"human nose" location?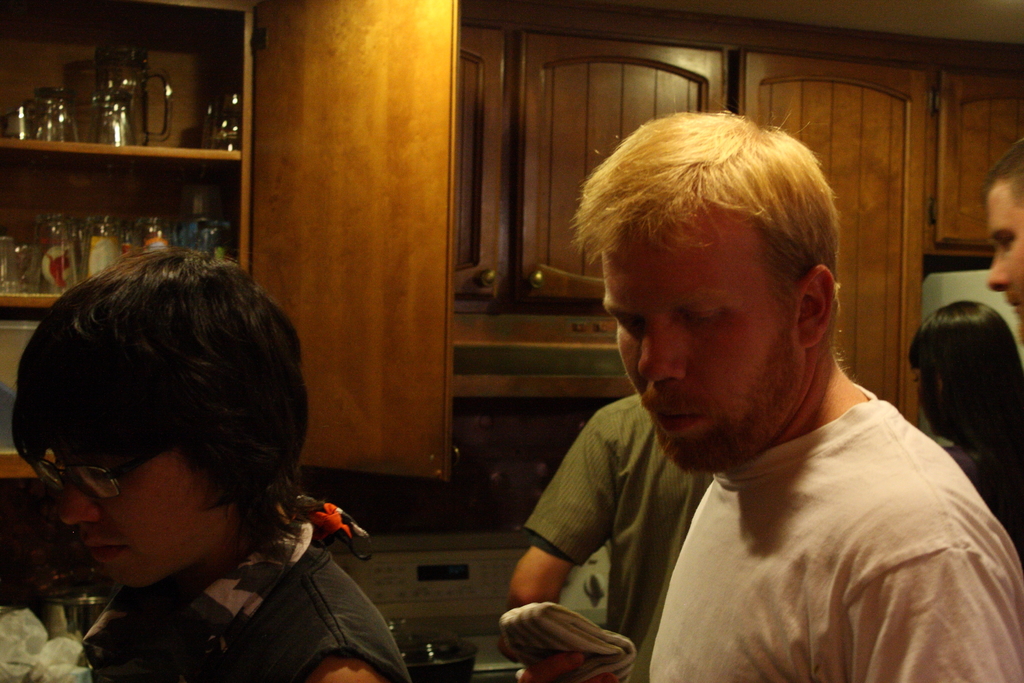
61,488,98,528
